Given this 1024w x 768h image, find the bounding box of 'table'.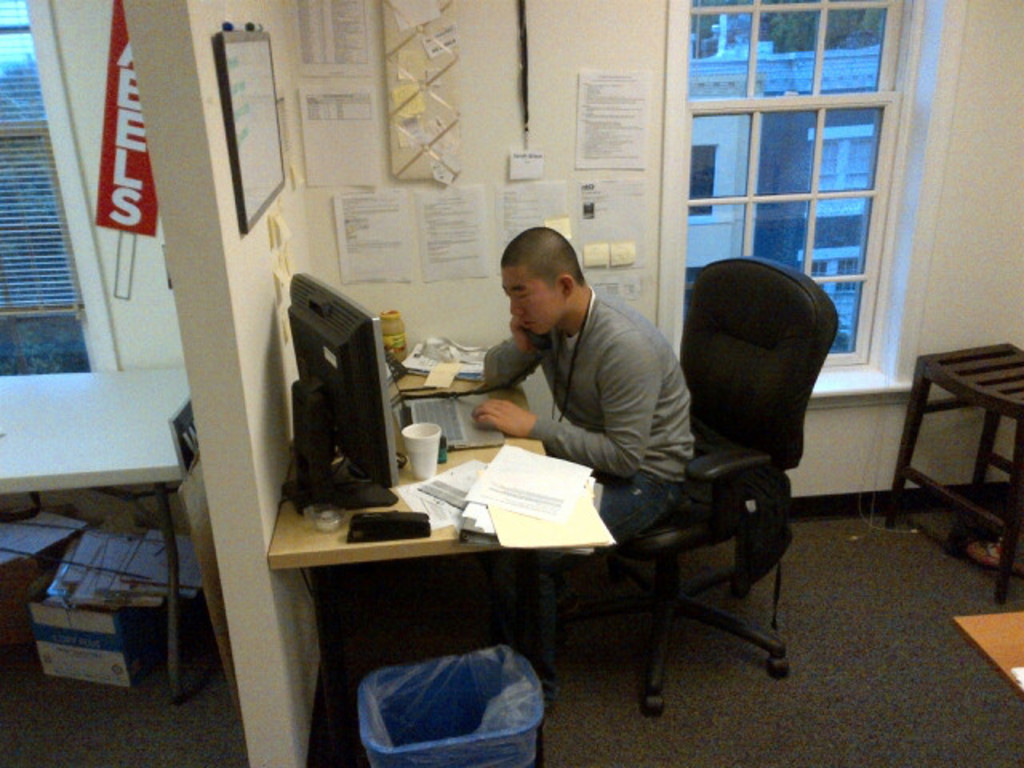
(left=2, top=366, right=186, bottom=701).
